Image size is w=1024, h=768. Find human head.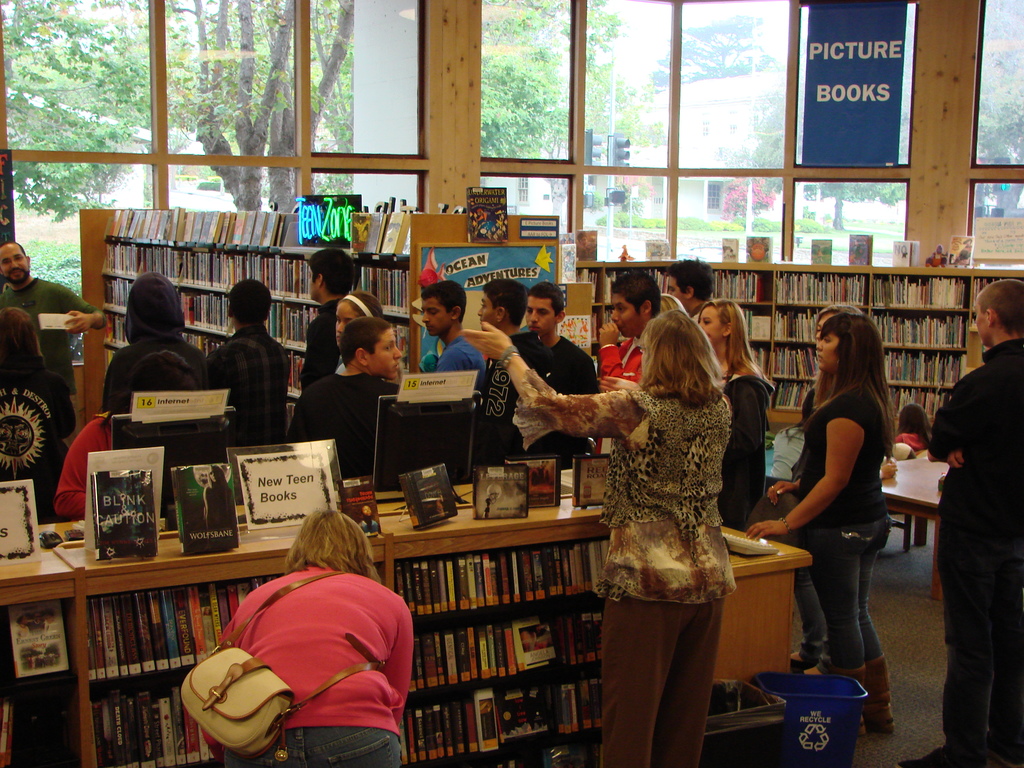
pyautogui.locateOnScreen(476, 281, 528, 330).
